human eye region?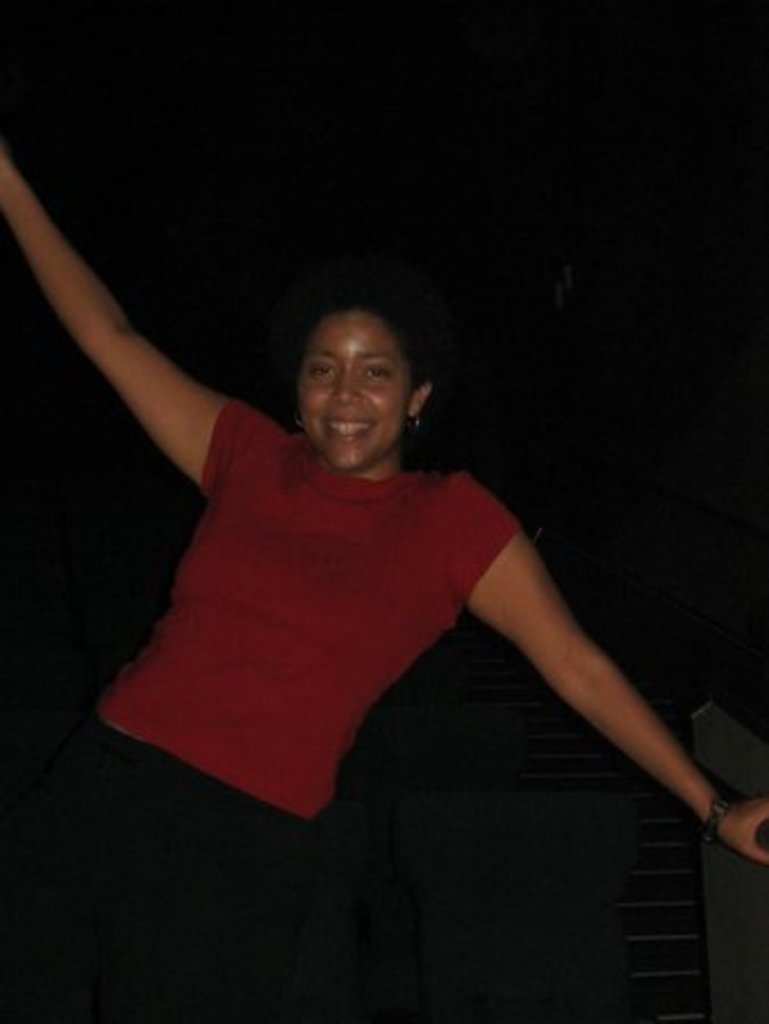
l=307, t=360, r=334, b=378
